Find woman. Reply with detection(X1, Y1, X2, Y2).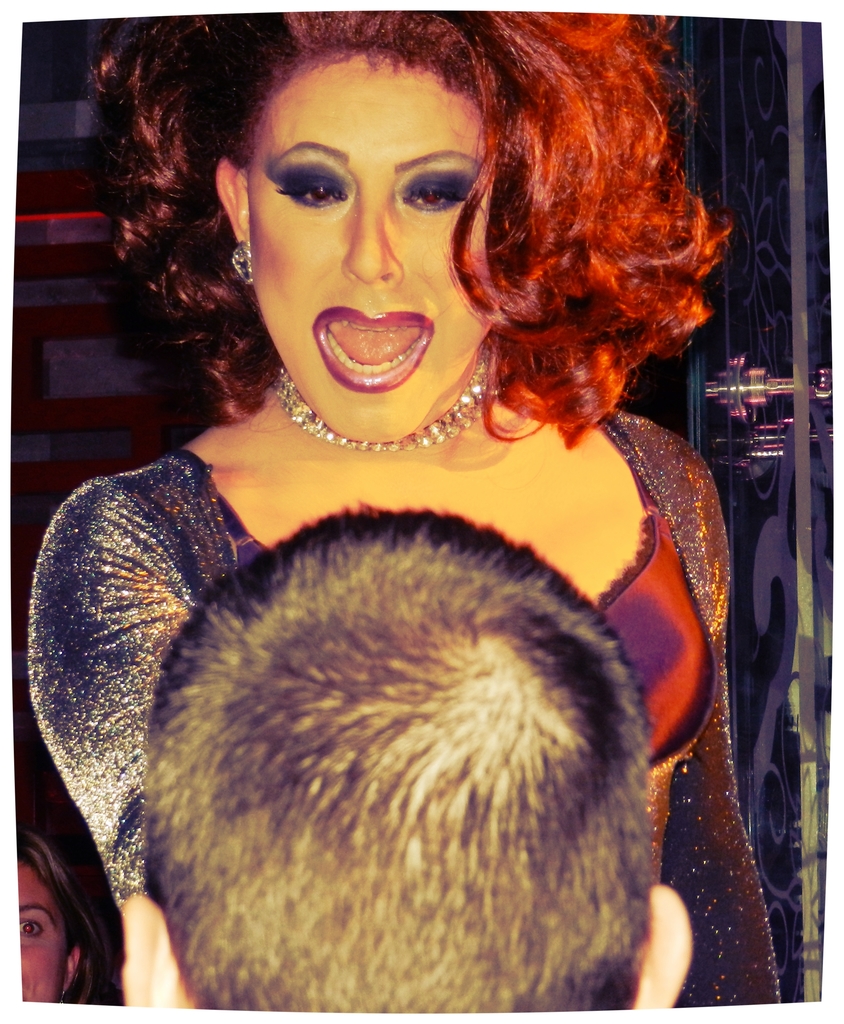
detection(19, 830, 108, 1002).
